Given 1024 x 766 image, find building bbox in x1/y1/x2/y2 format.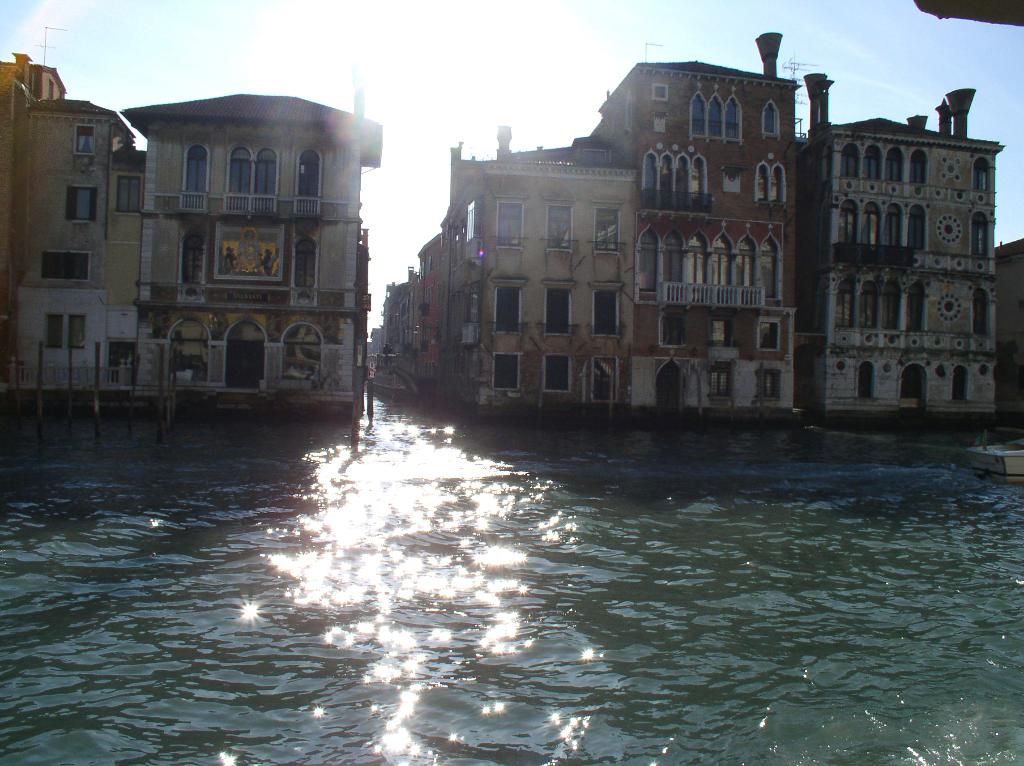
0/52/148/383.
